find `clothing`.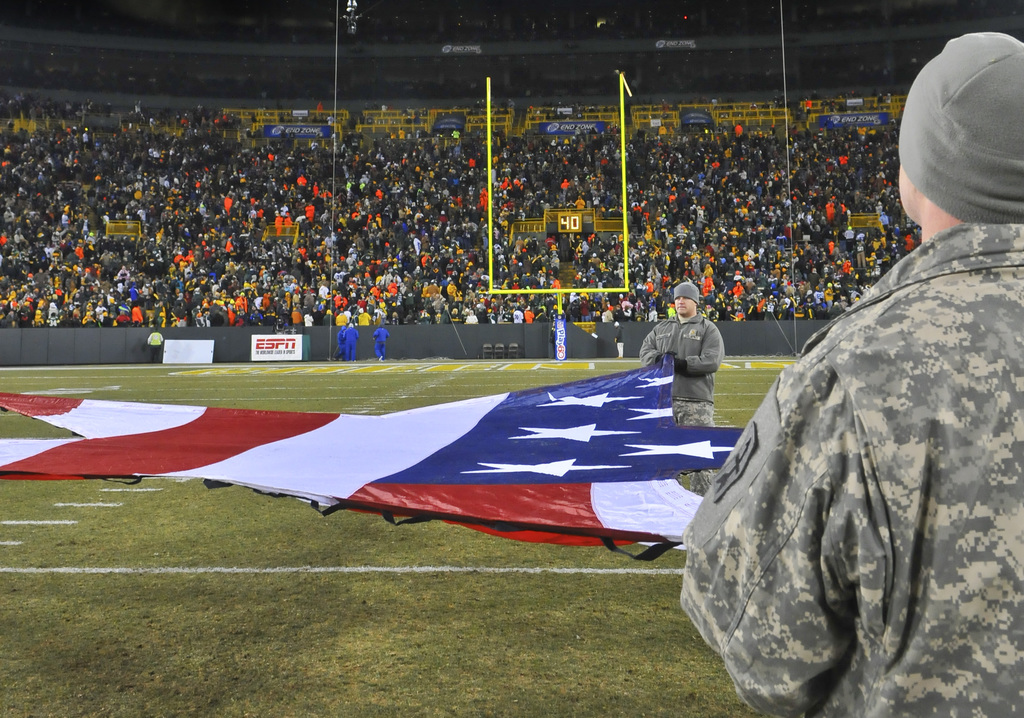
pyautogui.locateOnScreen(54, 298, 58, 311).
